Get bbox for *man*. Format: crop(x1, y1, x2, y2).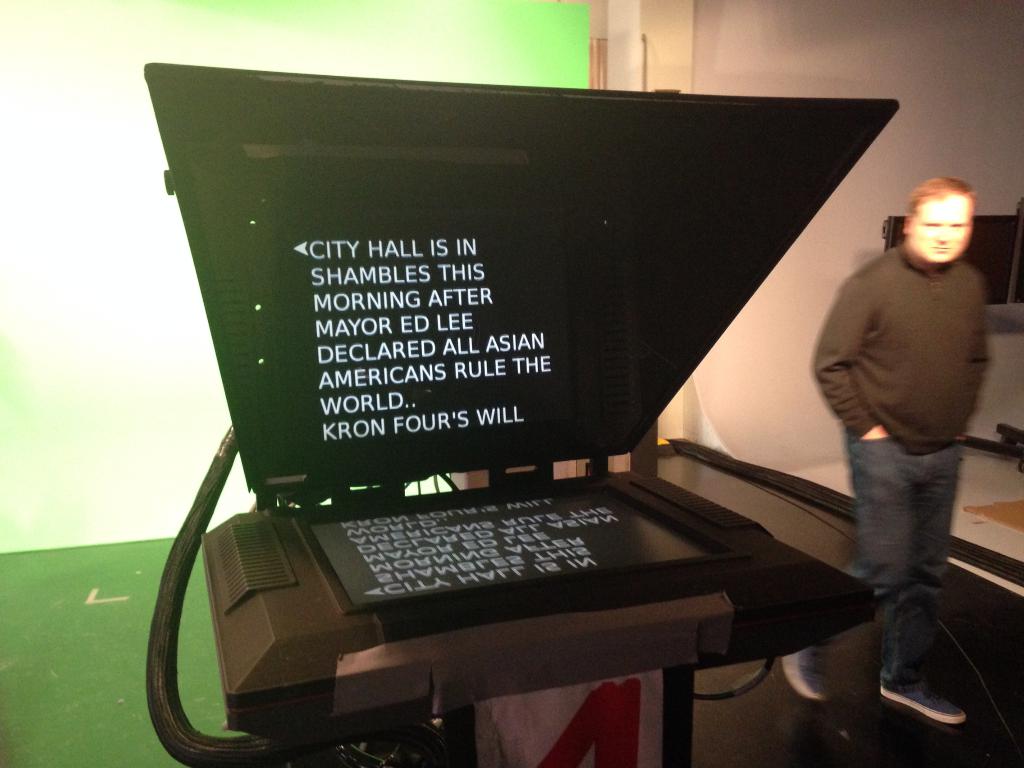
crop(767, 172, 985, 735).
